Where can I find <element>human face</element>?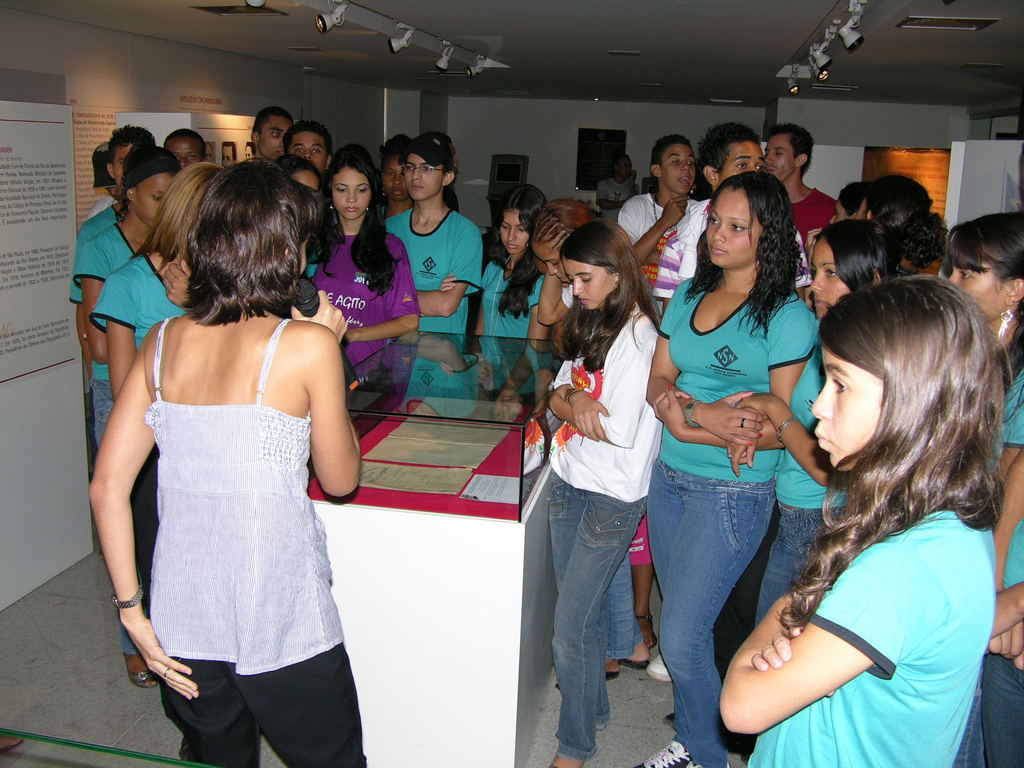
You can find it at [left=563, top=251, right=612, bottom=313].
